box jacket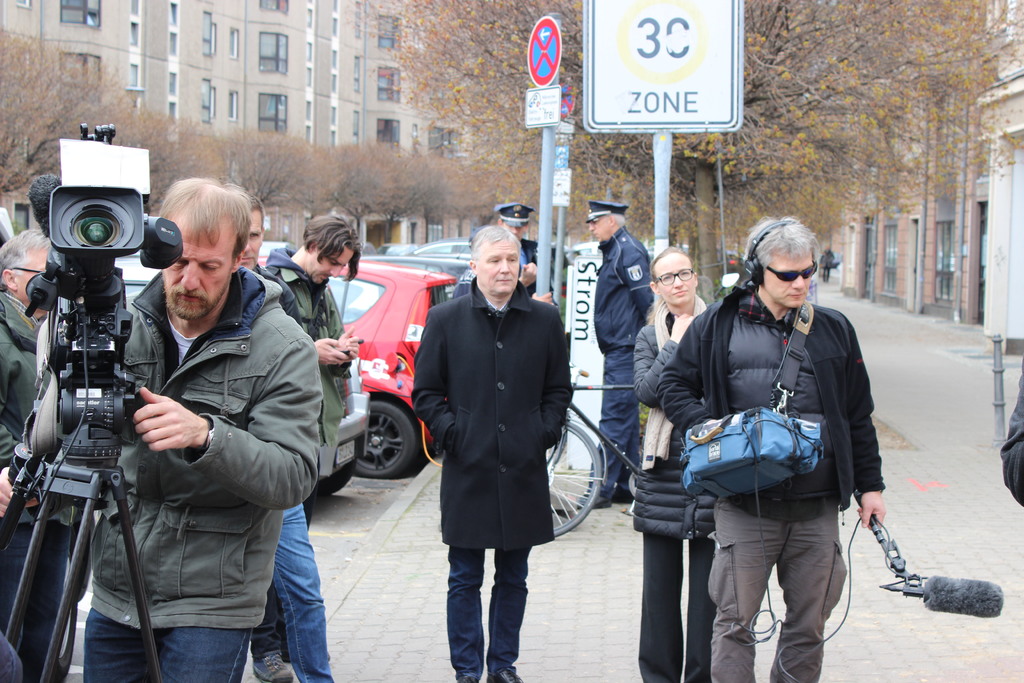
595/229/652/348
